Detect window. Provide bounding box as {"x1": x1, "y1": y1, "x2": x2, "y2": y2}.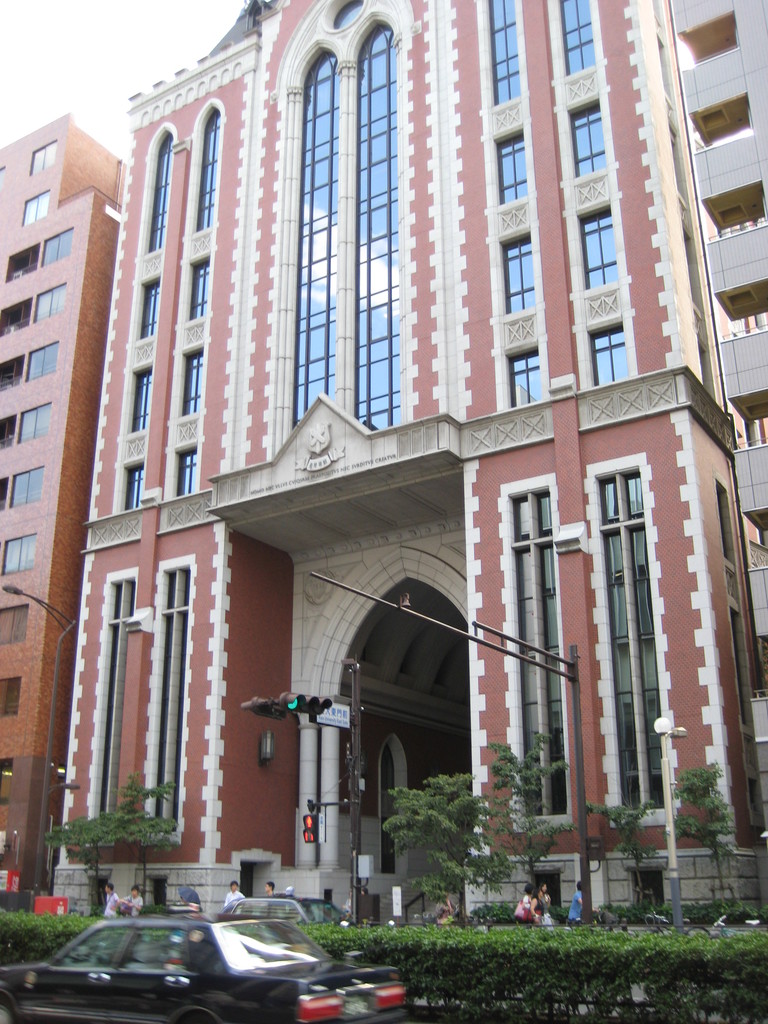
{"x1": 175, "y1": 443, "x2": 200, "y2": 495}.
